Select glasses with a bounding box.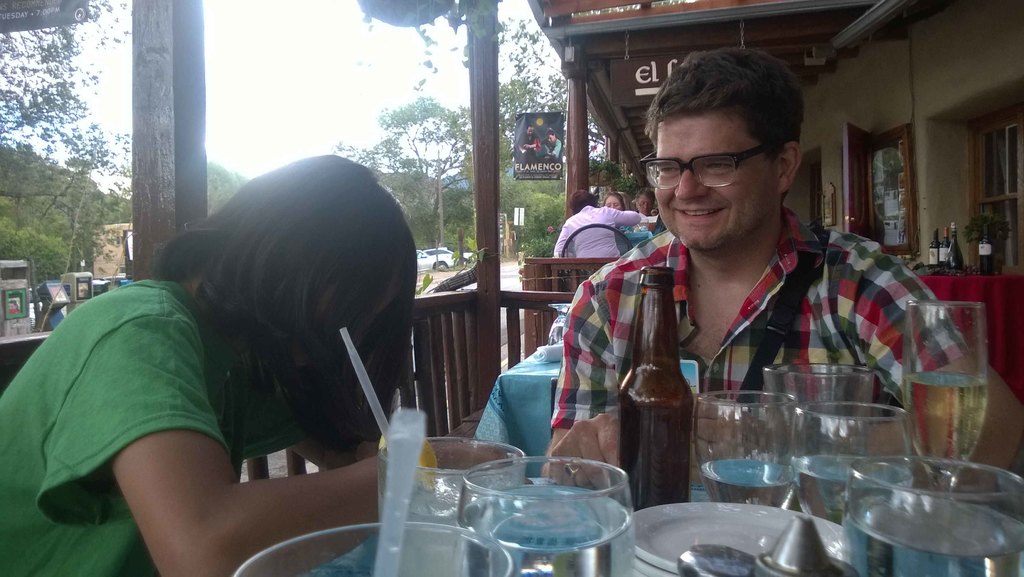
636/142/775/196.
